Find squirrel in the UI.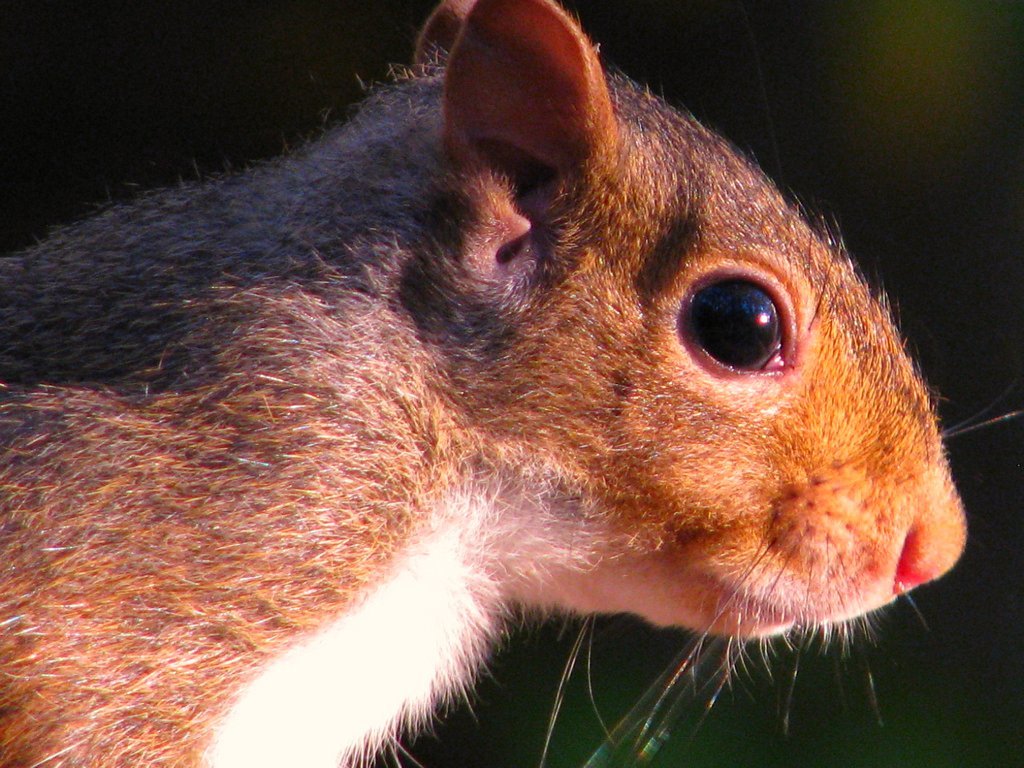
UI element at detection(0, 0, 1023, 767).
